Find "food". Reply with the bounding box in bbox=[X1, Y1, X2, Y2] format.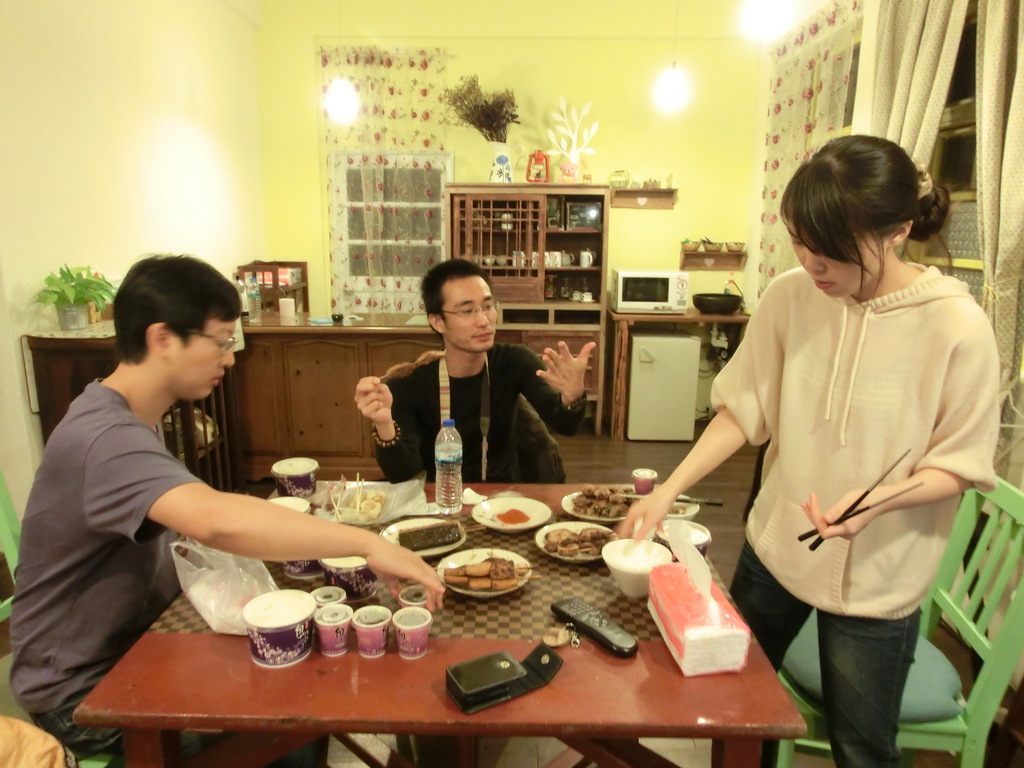
bbox=[570, 483, 639, 521].
